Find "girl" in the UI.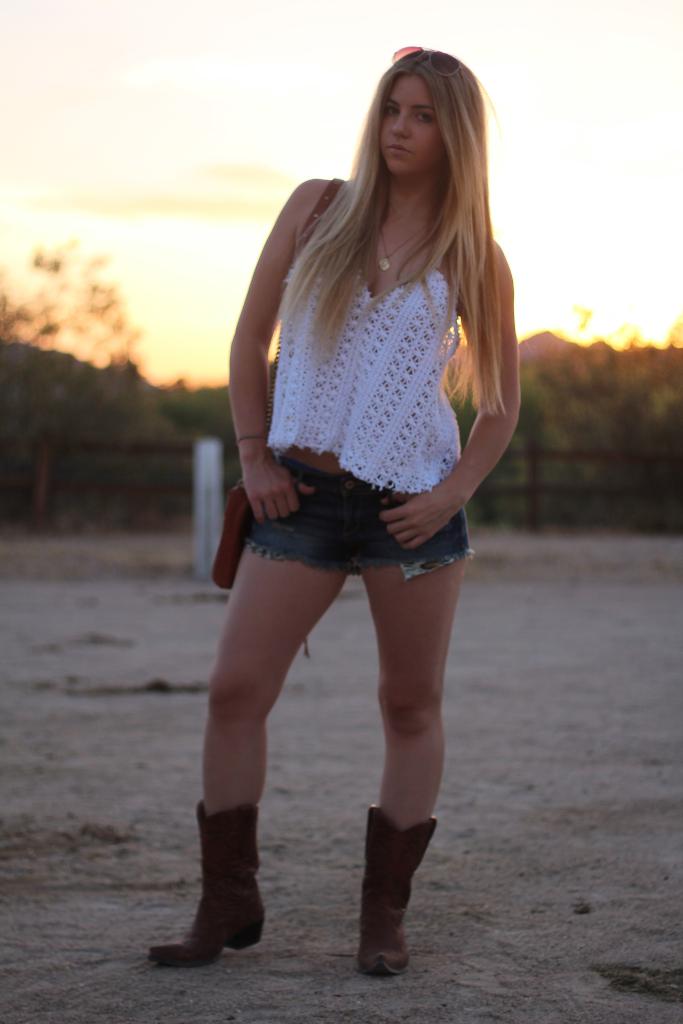
UI element at l=144, t=42, r=524, b=967.
